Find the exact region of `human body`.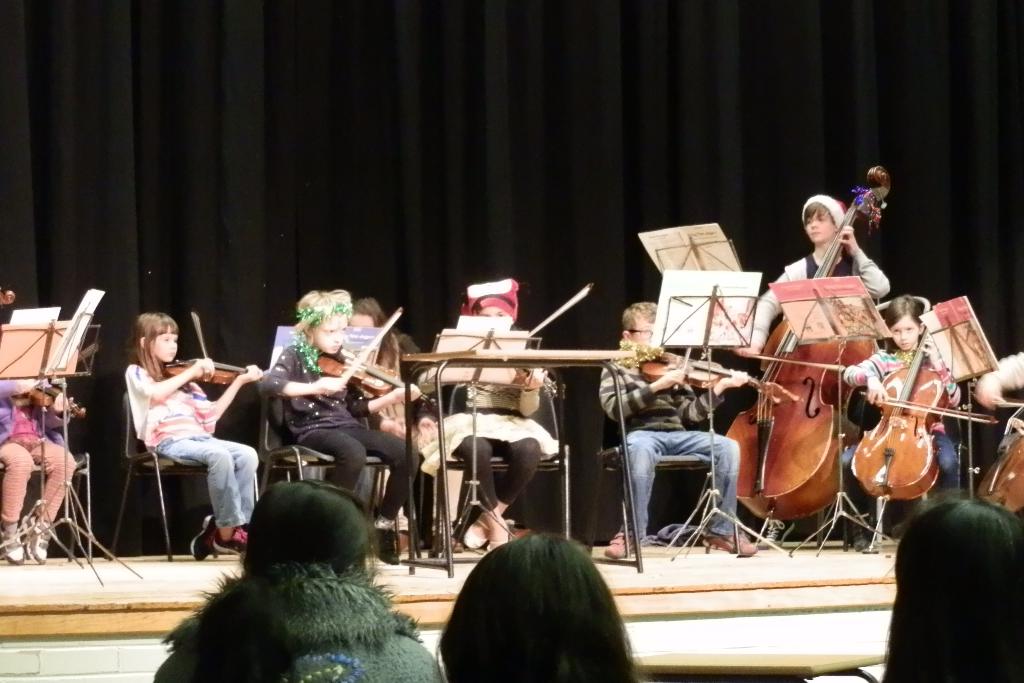
Exact region: BBox(122, 317, 255, 568).
